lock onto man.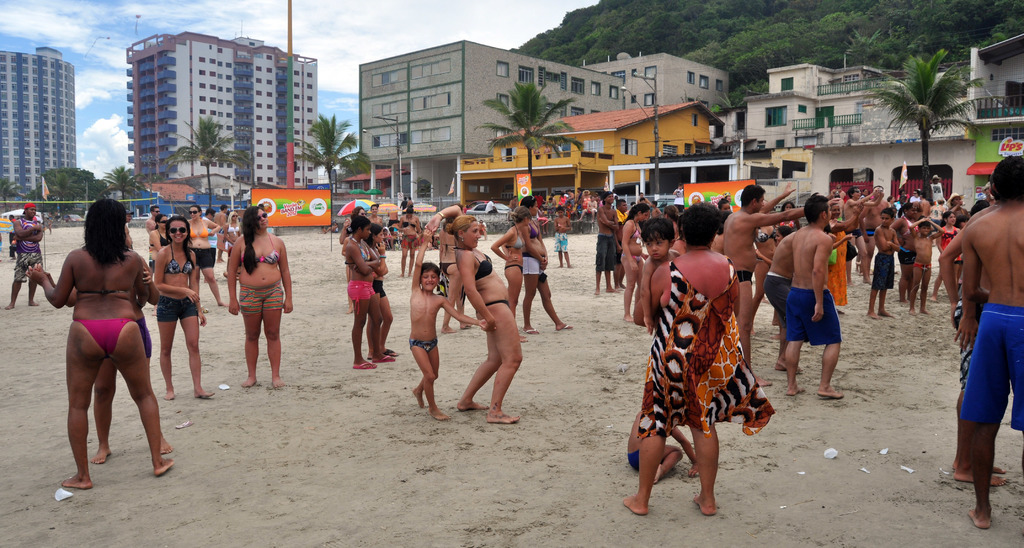
Locked: rect(201, 204, 221, 283).
